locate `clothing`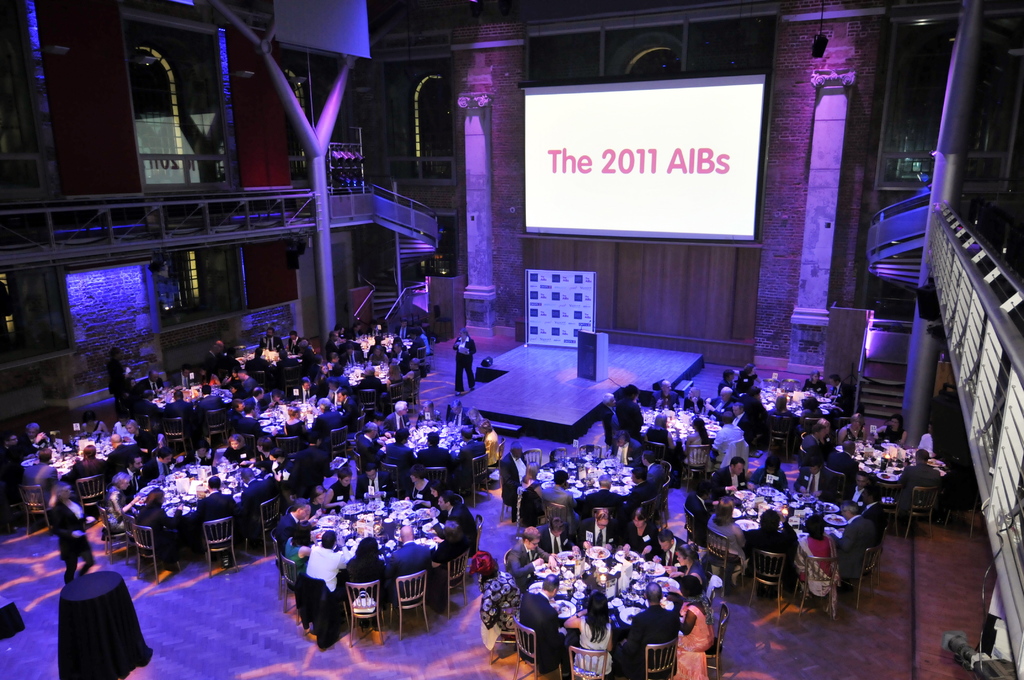
l=799, t=428, r=822, b=474
